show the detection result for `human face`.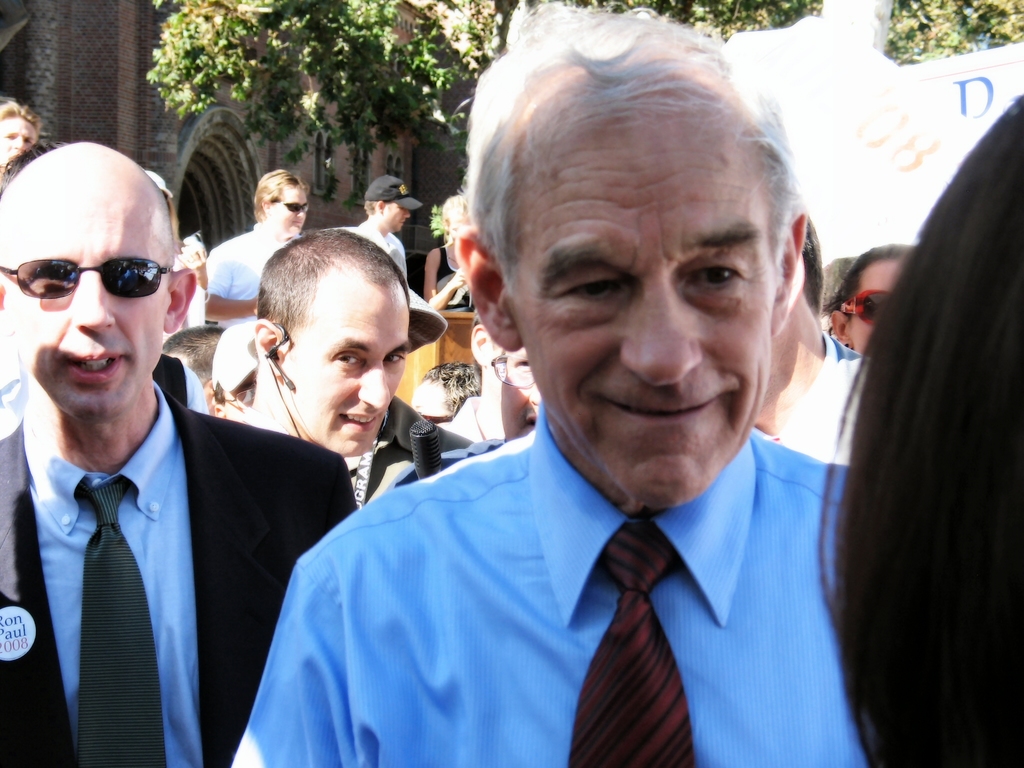
(x1=385, y1=198, x2=412, y2=236).
